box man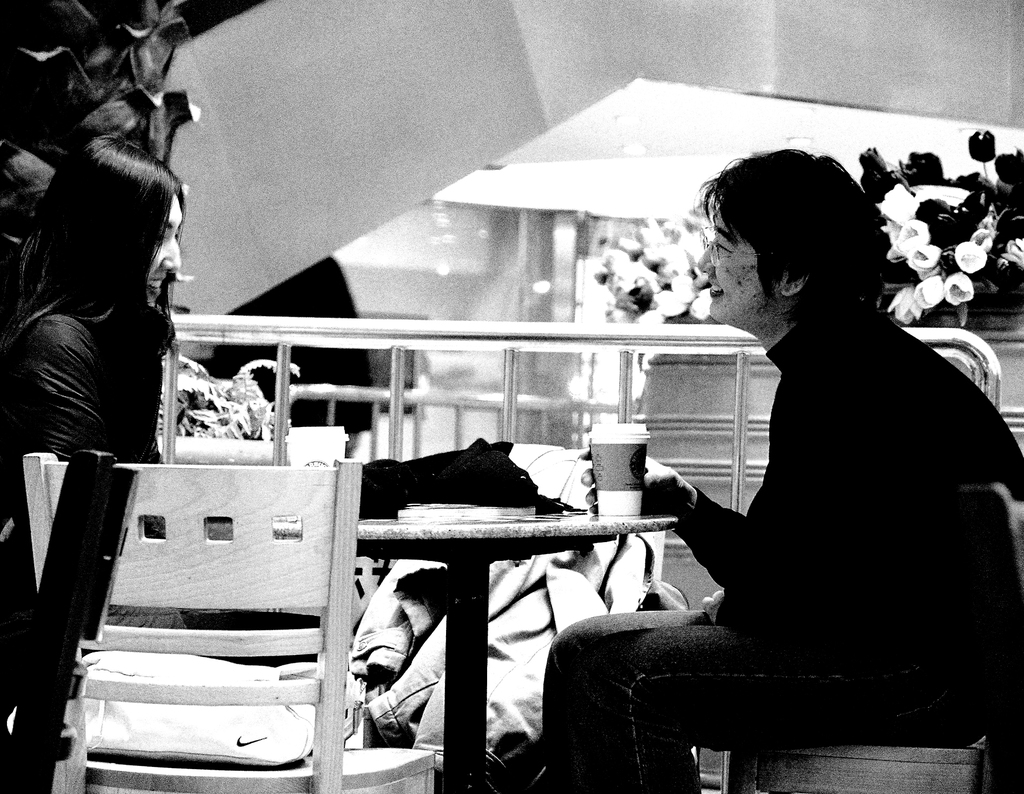
box=[550, 150, 1023, 793]
